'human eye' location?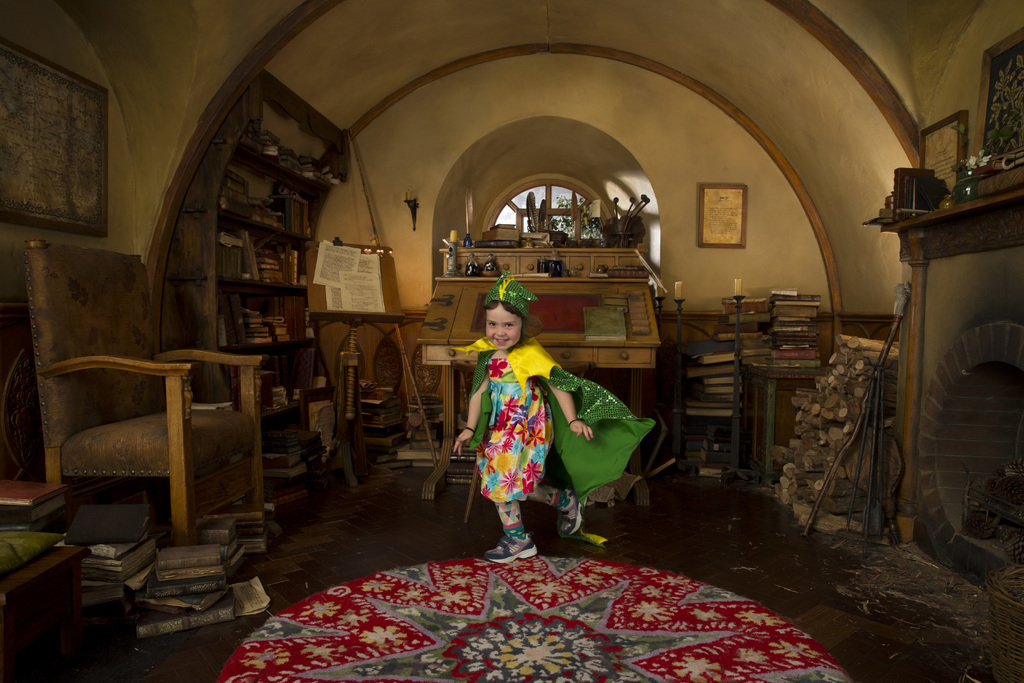
l=486, t=320, r=499, b=330
